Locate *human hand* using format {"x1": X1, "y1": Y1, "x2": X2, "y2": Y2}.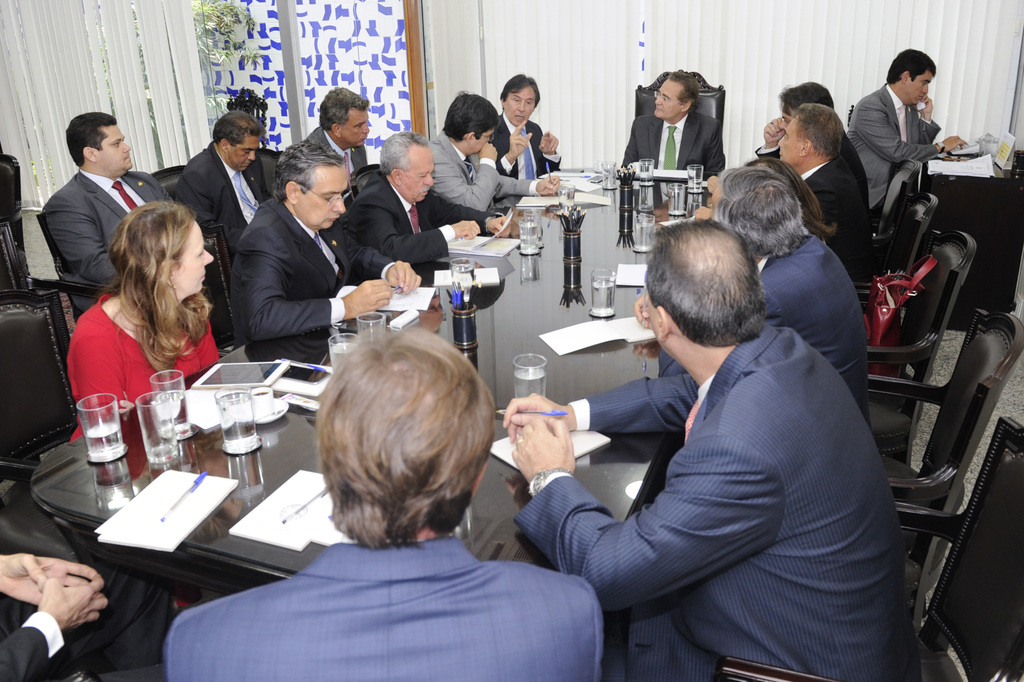
{"x1": 632, "y1": 292, "x2": 649, "y2": 330}.
